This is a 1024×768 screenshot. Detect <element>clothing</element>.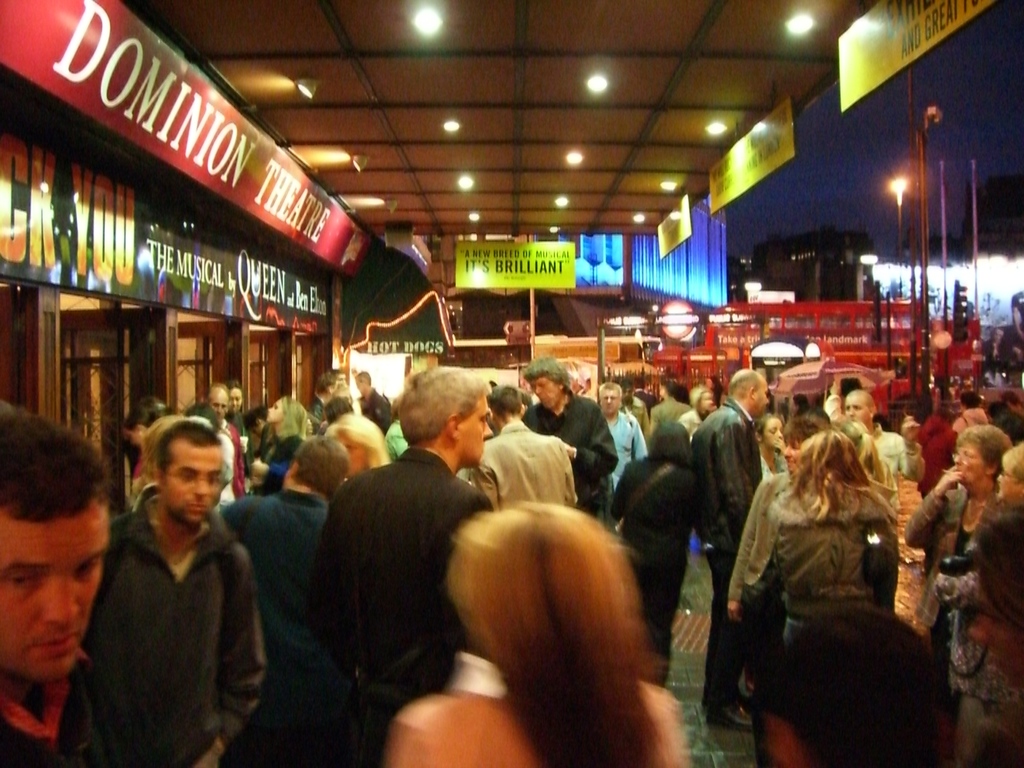
pyautogui.locateOnScreen(639, 397, 694, 438).
